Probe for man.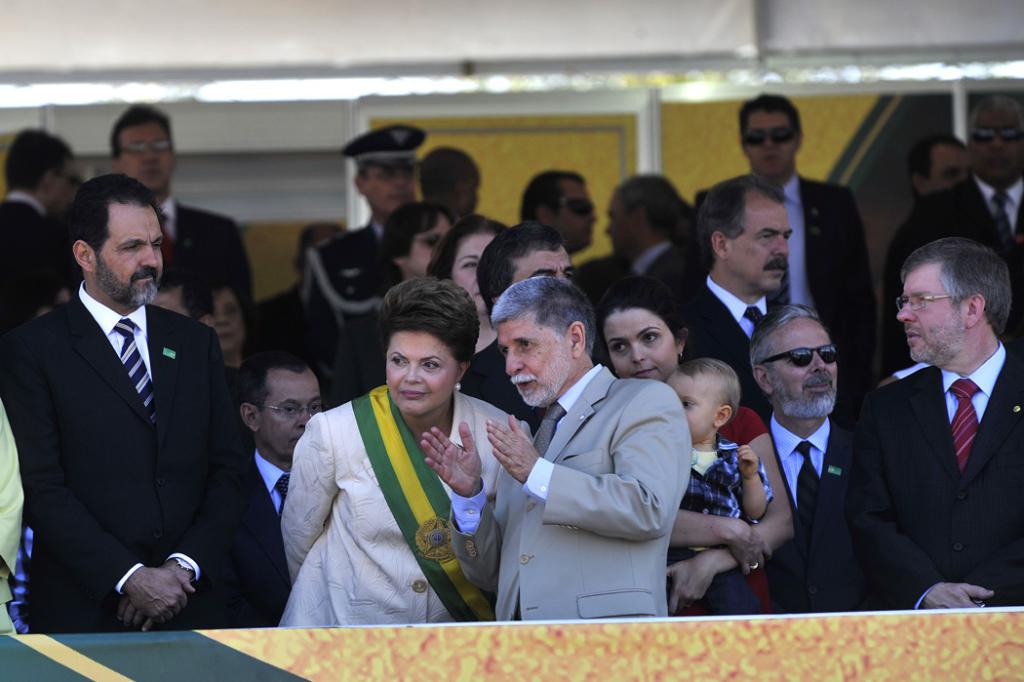
Probe result: x1=691 y1=88 x2=885 y2=358.
